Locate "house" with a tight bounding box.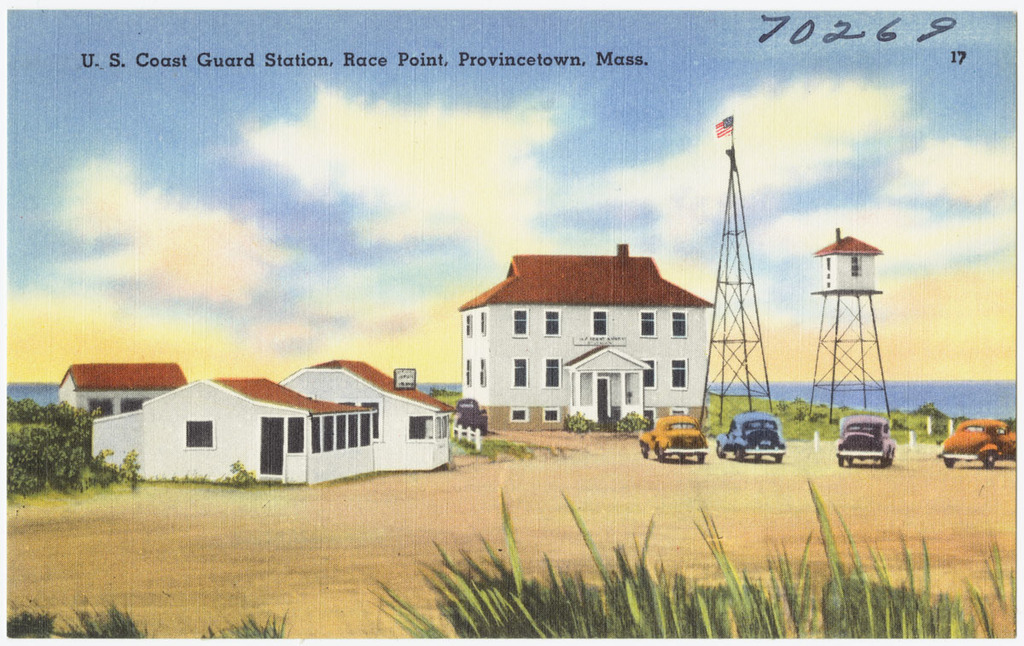
x1=85 y1=358 x2=456 y2=483.
